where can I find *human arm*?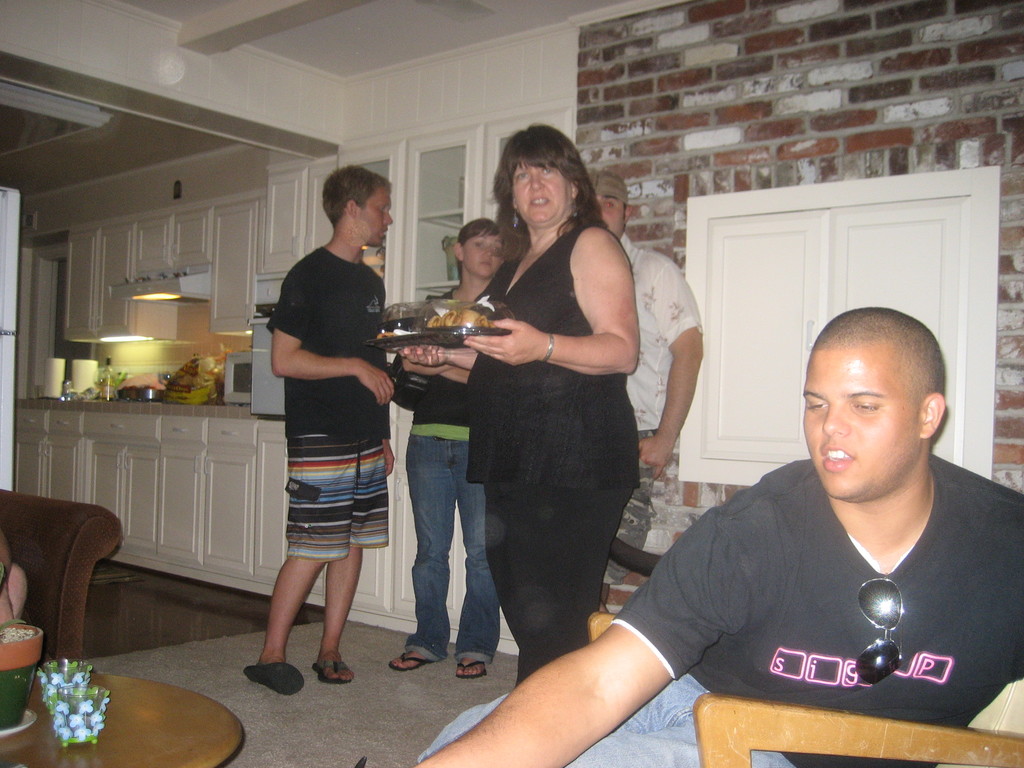
You can find it at 401:346:483:373.
